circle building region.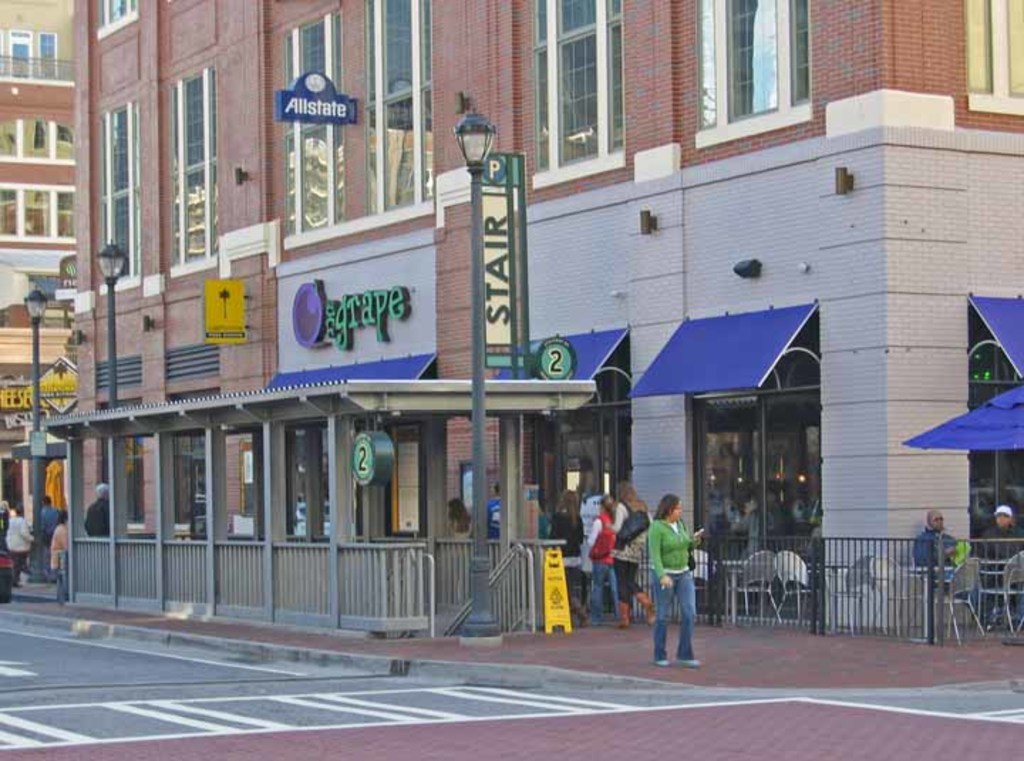
Region: rect(74, 0, 1023, 626).
